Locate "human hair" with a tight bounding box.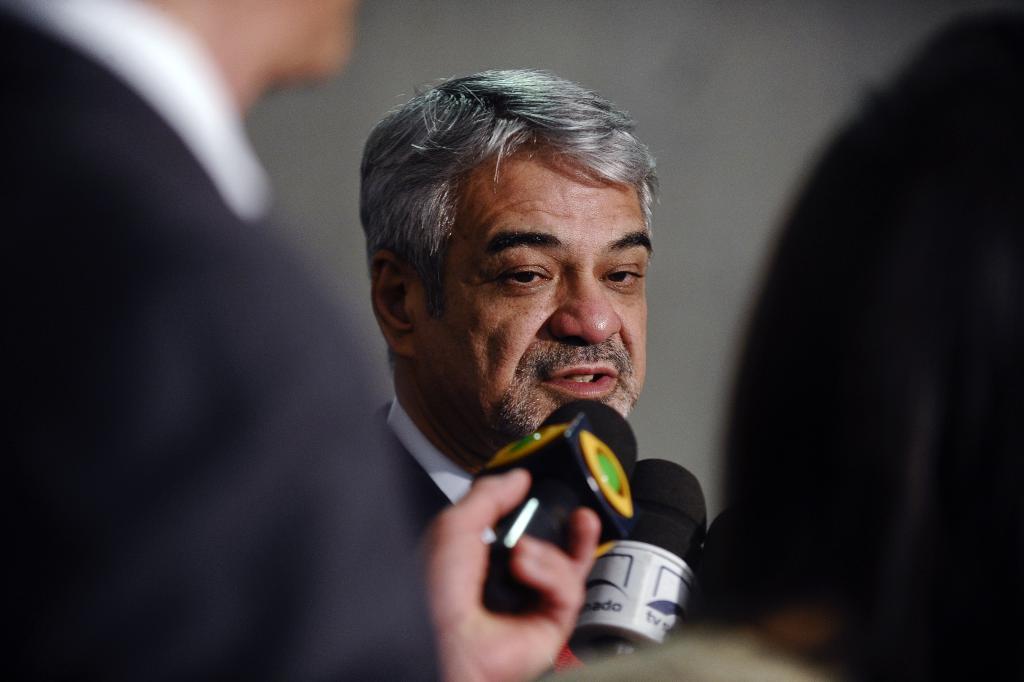
pyautogui.locateOnScreen(672, 0, 1023, 681).
